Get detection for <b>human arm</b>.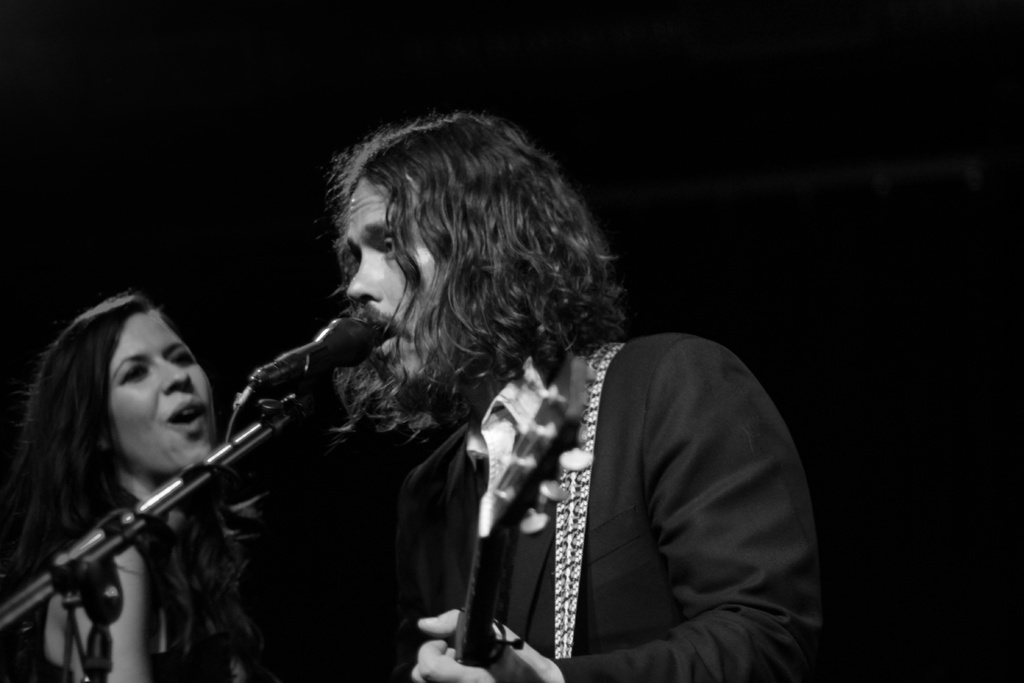
Detection: {"left": 404, "top": 340, "right": 822, "bottom": 682}.
